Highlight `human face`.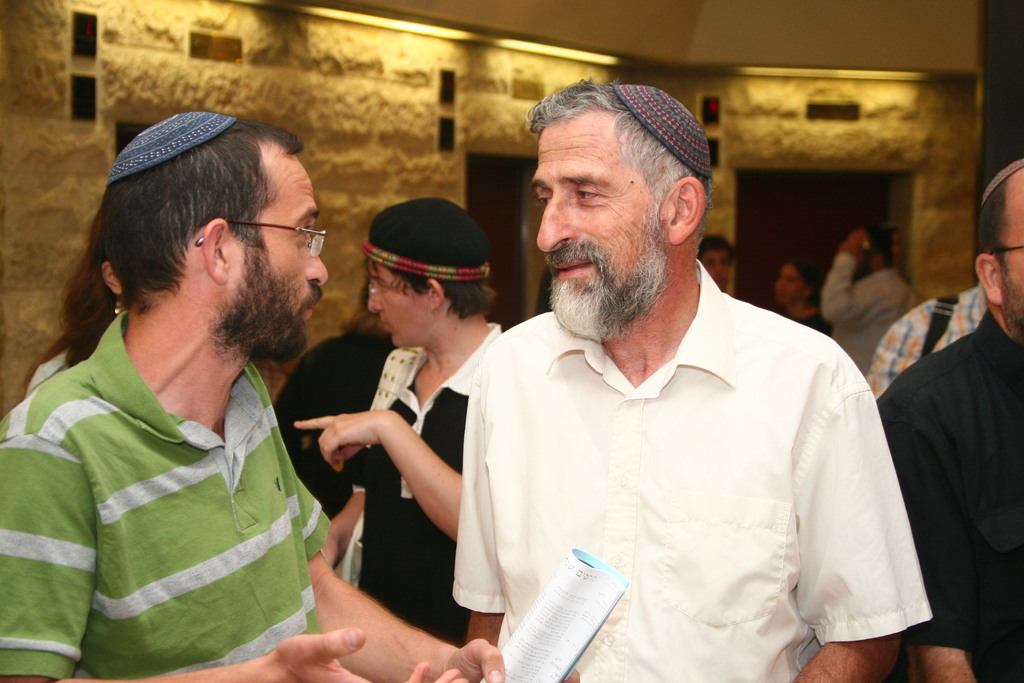
Highlighted region: box=[701, 252, 728, 290].
